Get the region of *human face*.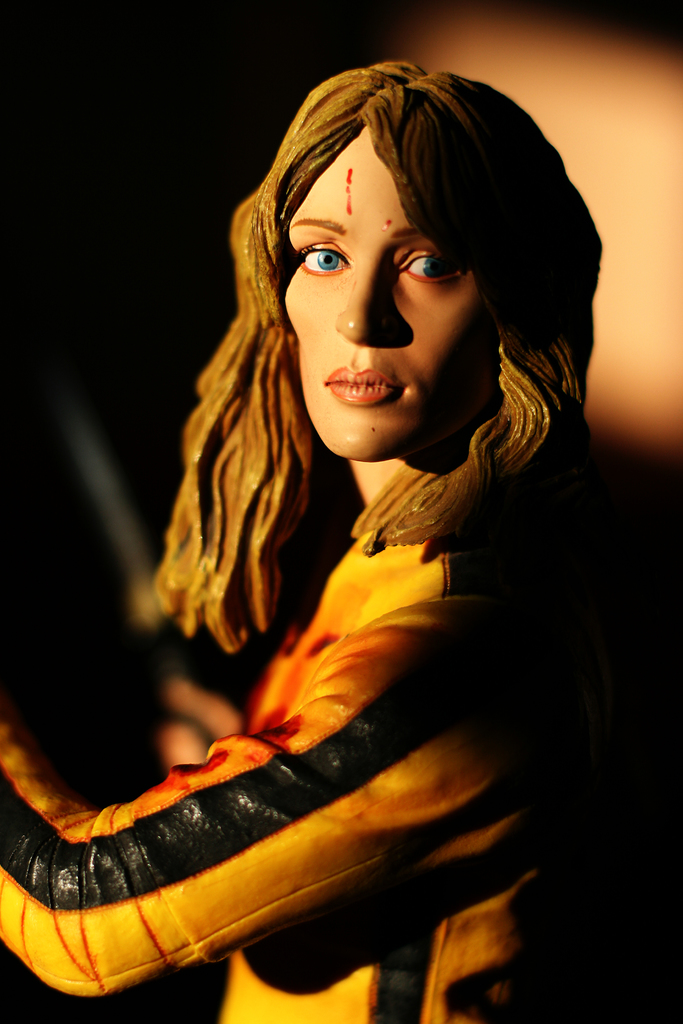
x1=292 y1=139 x2=488 y2=456.
